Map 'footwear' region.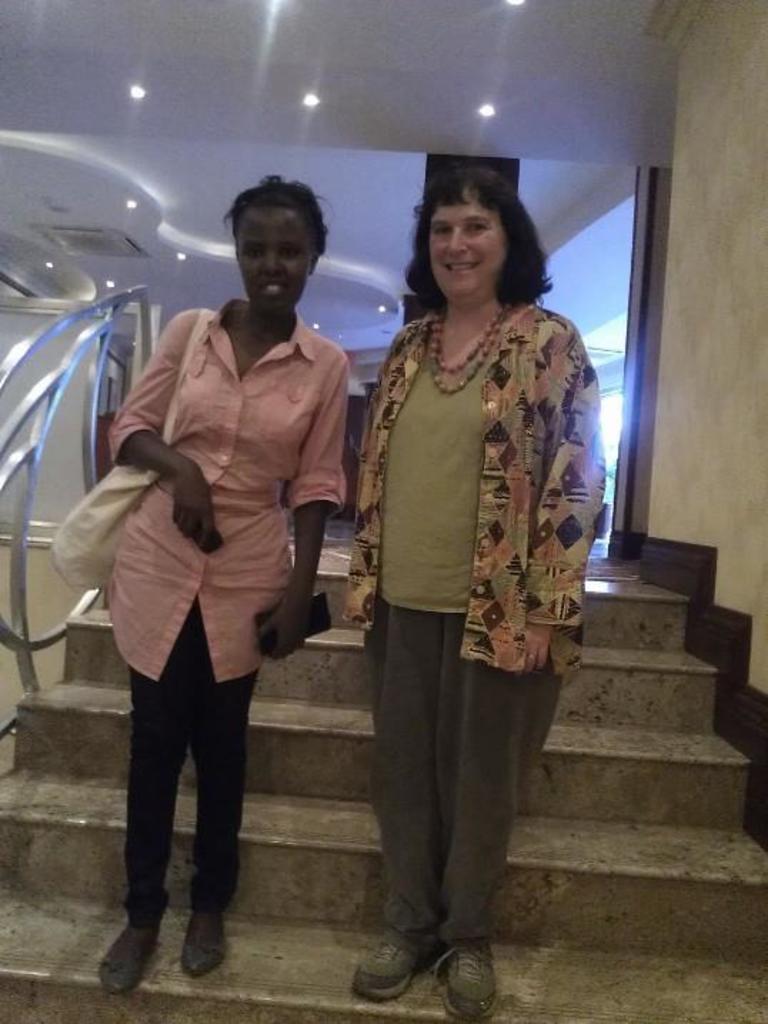
Mapped to left=358, top=930, right=417, bottom=1003.
